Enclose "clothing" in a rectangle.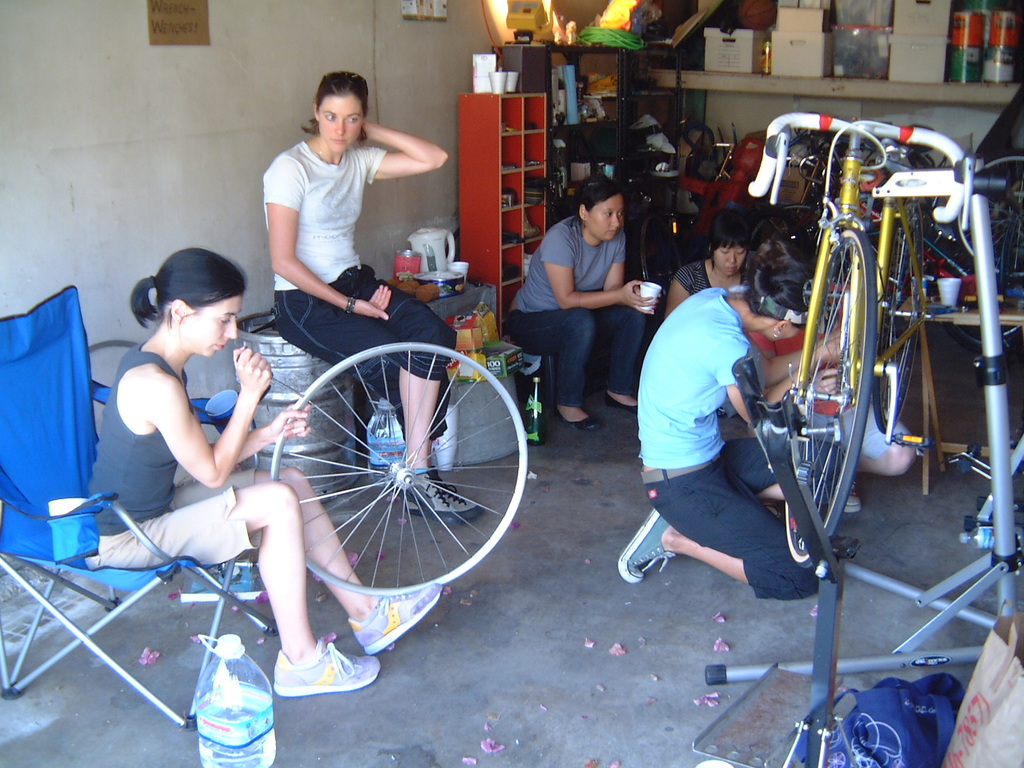
x1=258, y1=132, x2=464, y2=412.
